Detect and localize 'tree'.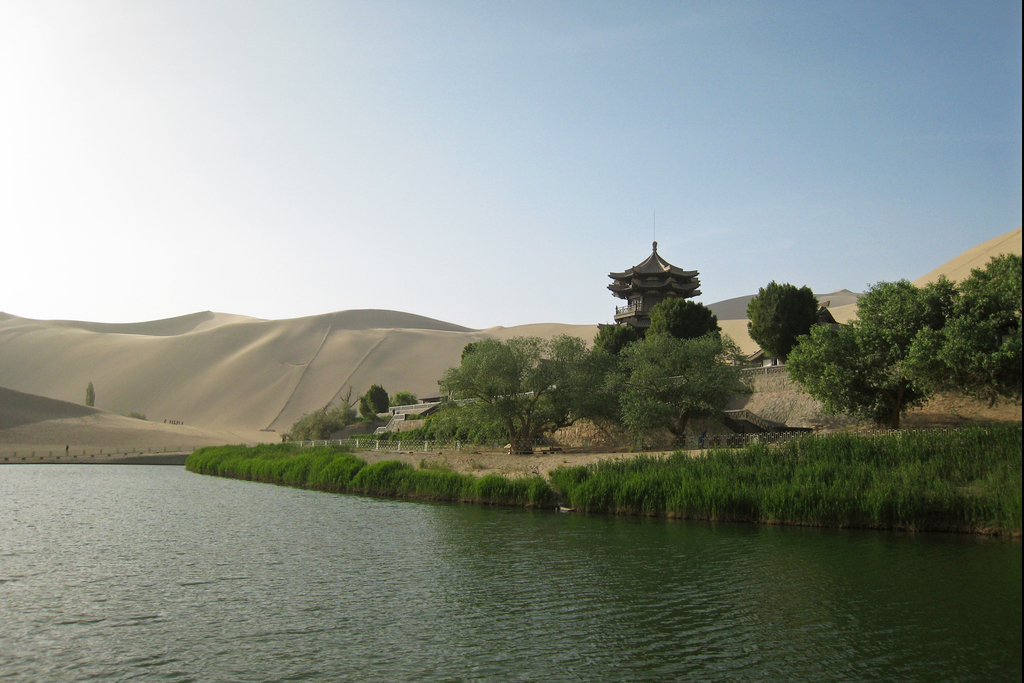
Localized at [641,295,726,358].
